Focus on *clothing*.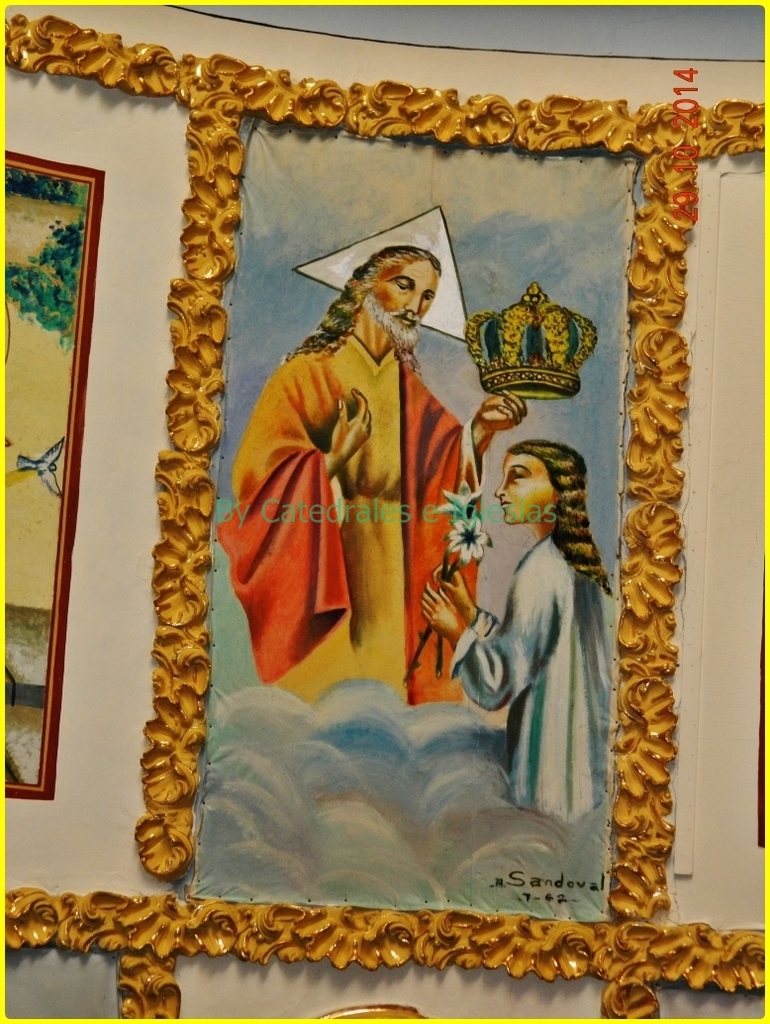
Focused at {"left": 439, "top": 537, "right": 611, "bottom": 821}.
